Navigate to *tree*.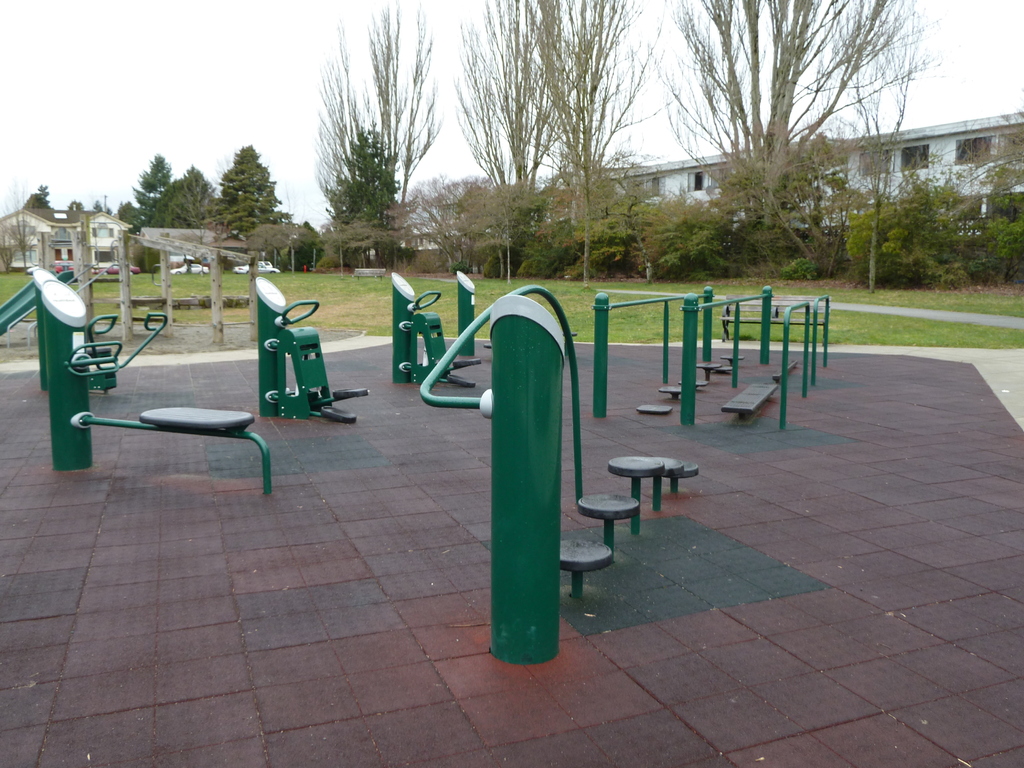
Navigation target: box(289, 221, 324, 277).
